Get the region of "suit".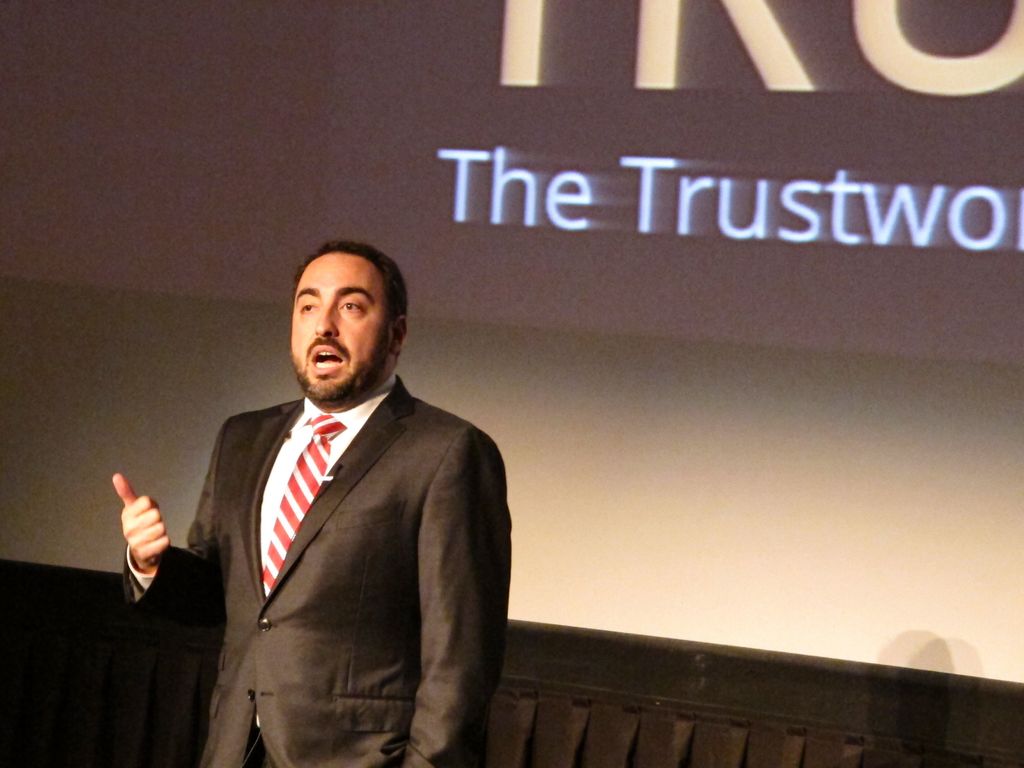
rect(170, 298, 525, 762).
